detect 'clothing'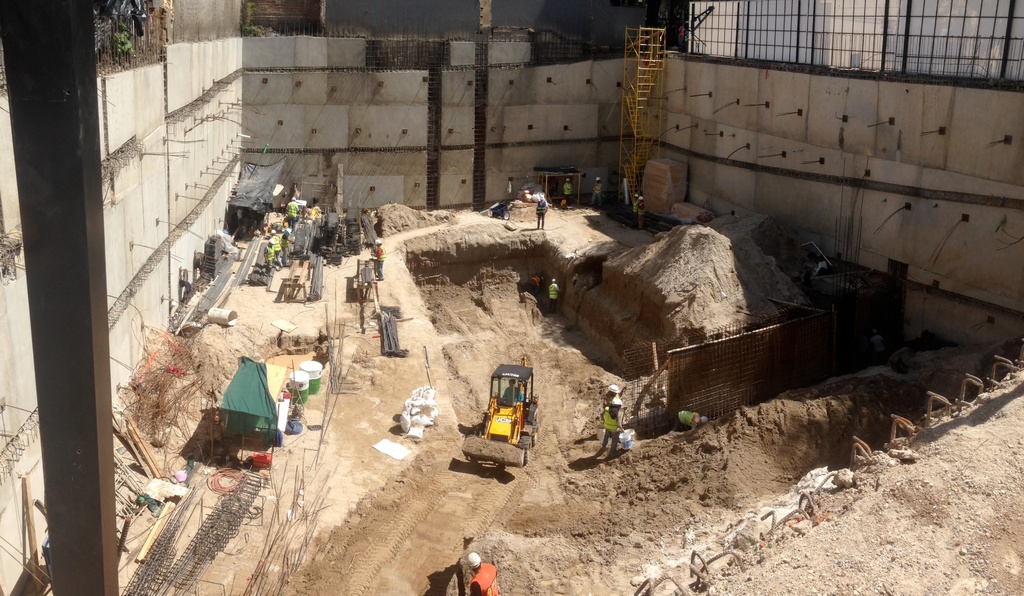
left=372, top=244, right=385, bottom=278
